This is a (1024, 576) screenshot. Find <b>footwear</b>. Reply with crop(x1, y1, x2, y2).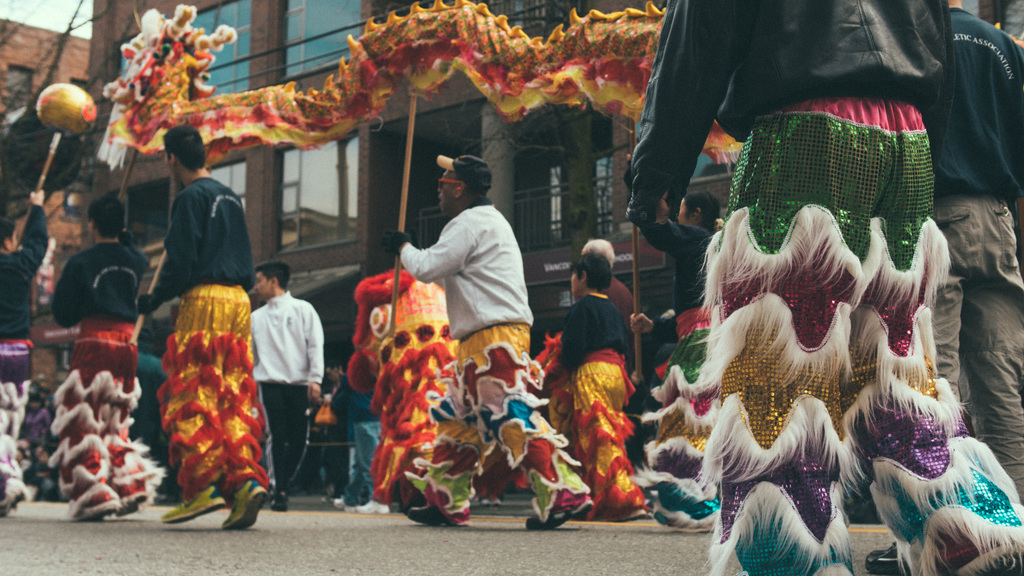
crop(863, 538, 895, 571).
